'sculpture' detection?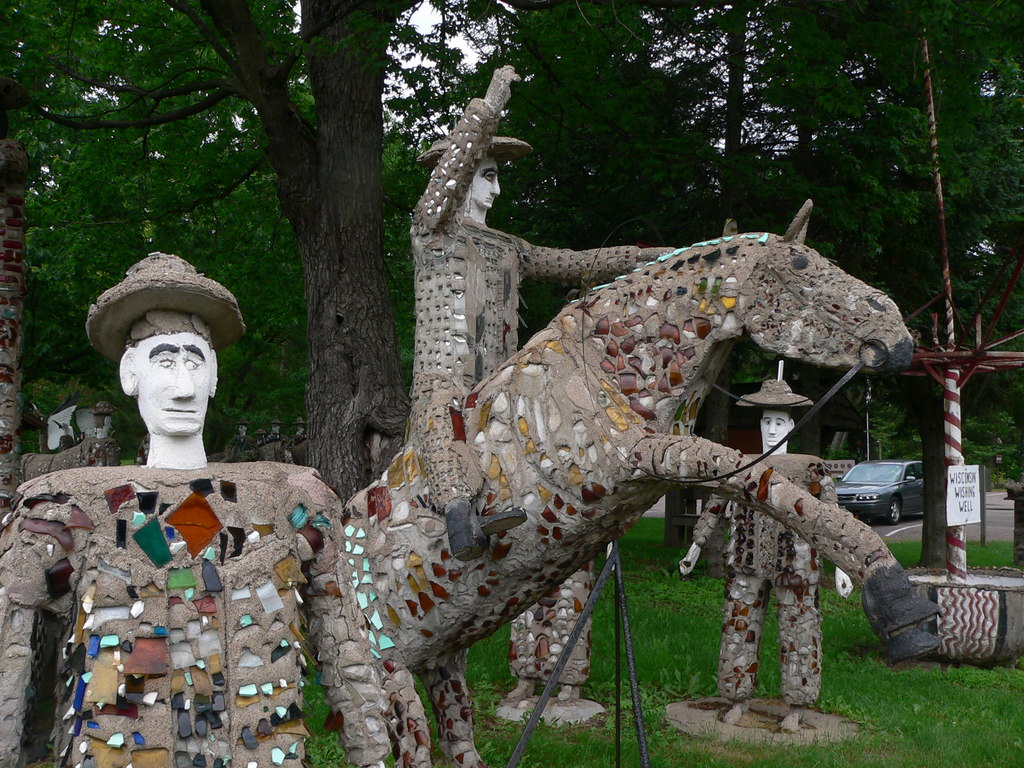
bbox(297, 58, 945, 767)
